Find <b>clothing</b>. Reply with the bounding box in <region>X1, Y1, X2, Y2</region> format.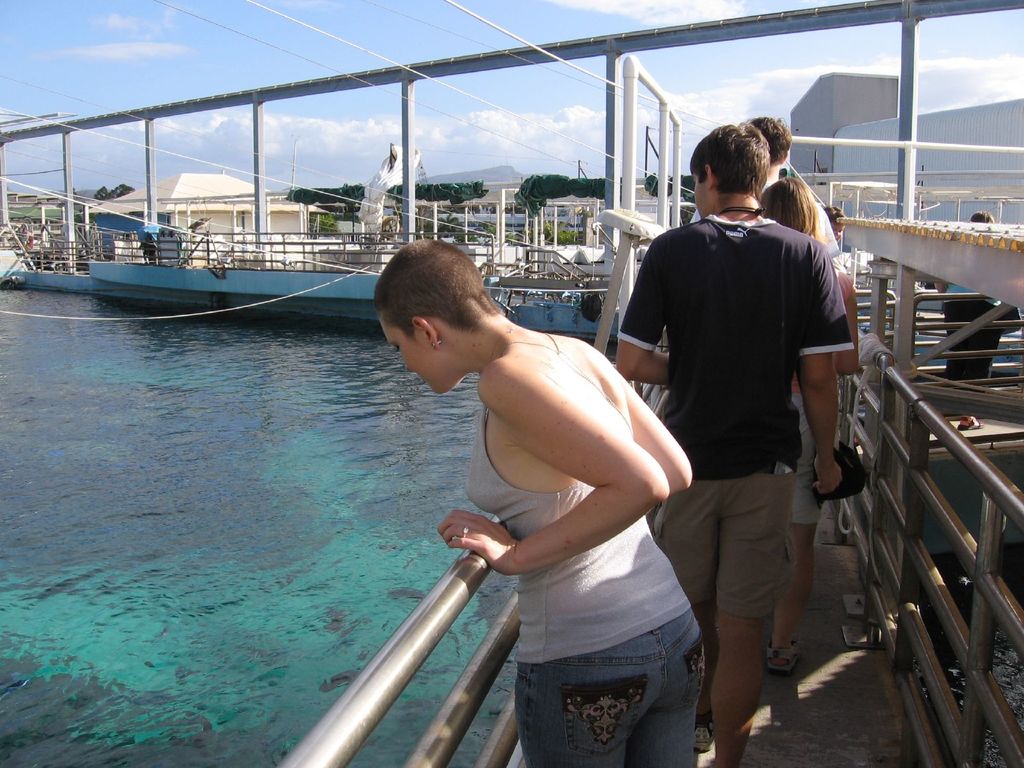
<region>462, 326, 704, 767</region>.
